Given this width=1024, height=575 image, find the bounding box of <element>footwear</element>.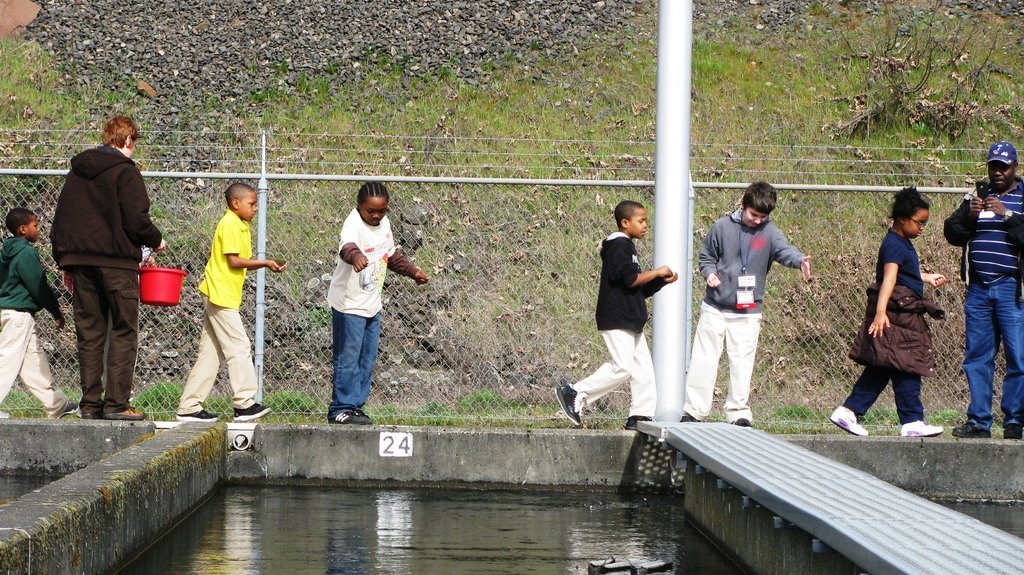
pyautogui.locateOnScreen(48, 400, 86, 417).
